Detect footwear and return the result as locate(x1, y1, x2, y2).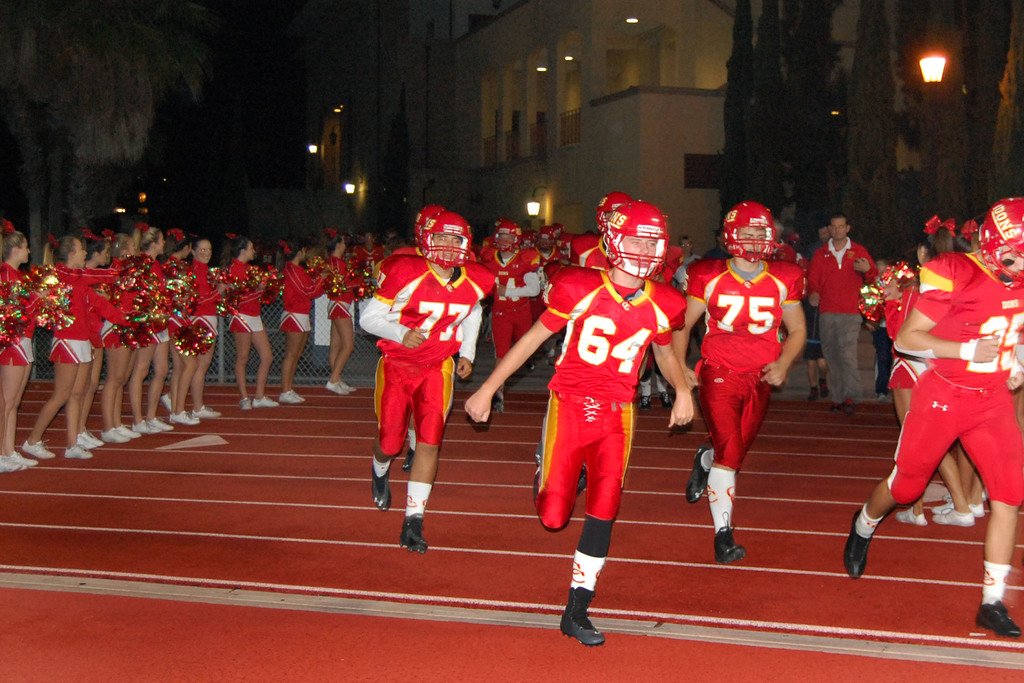
locate(975, 599, 1018, 636).
